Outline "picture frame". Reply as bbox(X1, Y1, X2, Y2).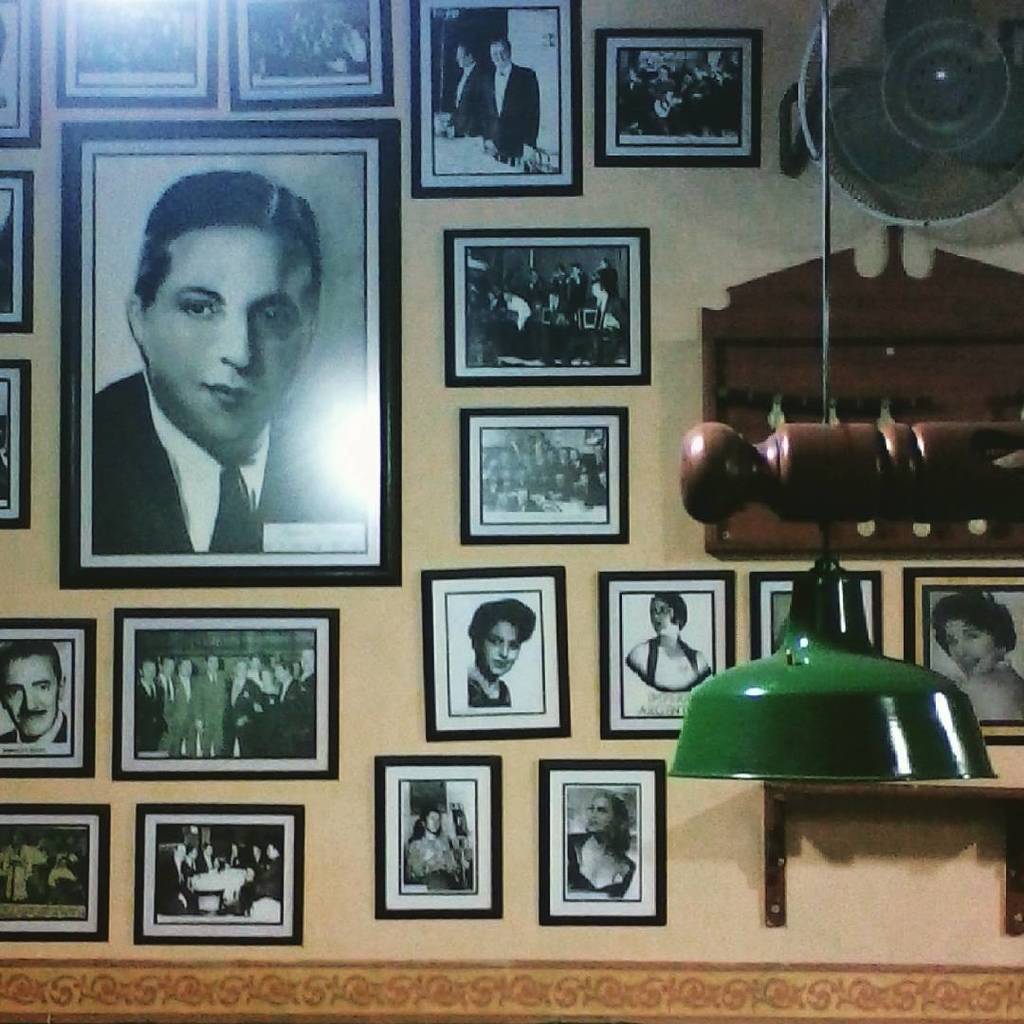
bbox(903, 569, 1023, 747).
